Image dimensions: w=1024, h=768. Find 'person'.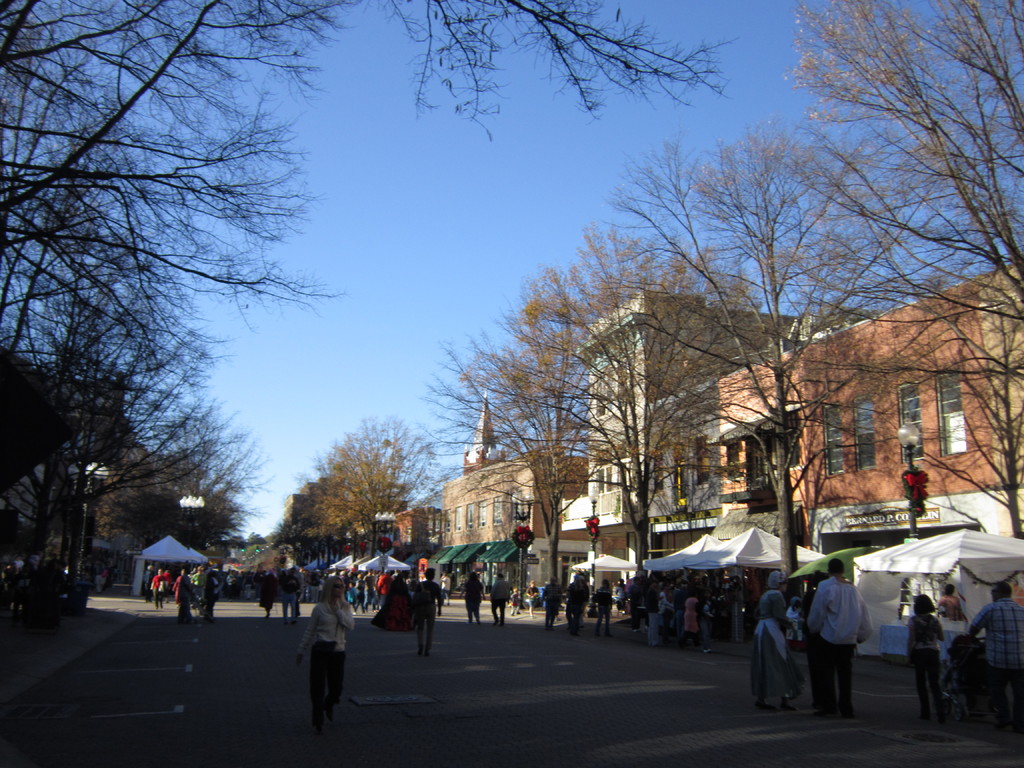
[464, 568, 483, 621].
